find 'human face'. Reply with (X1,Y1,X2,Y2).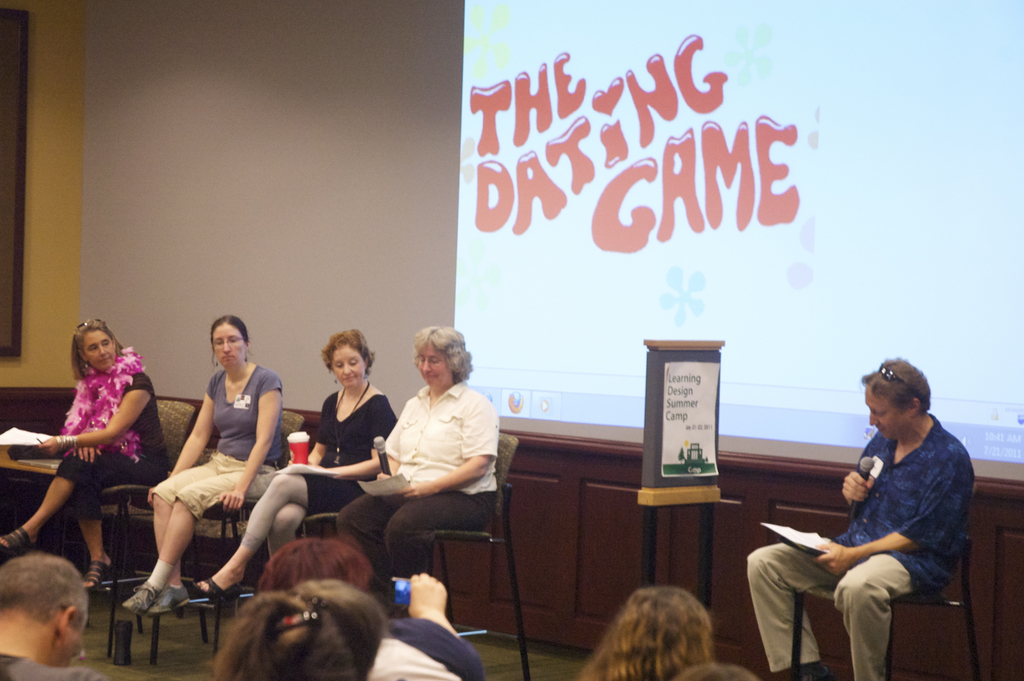
(863,381,908,439).
